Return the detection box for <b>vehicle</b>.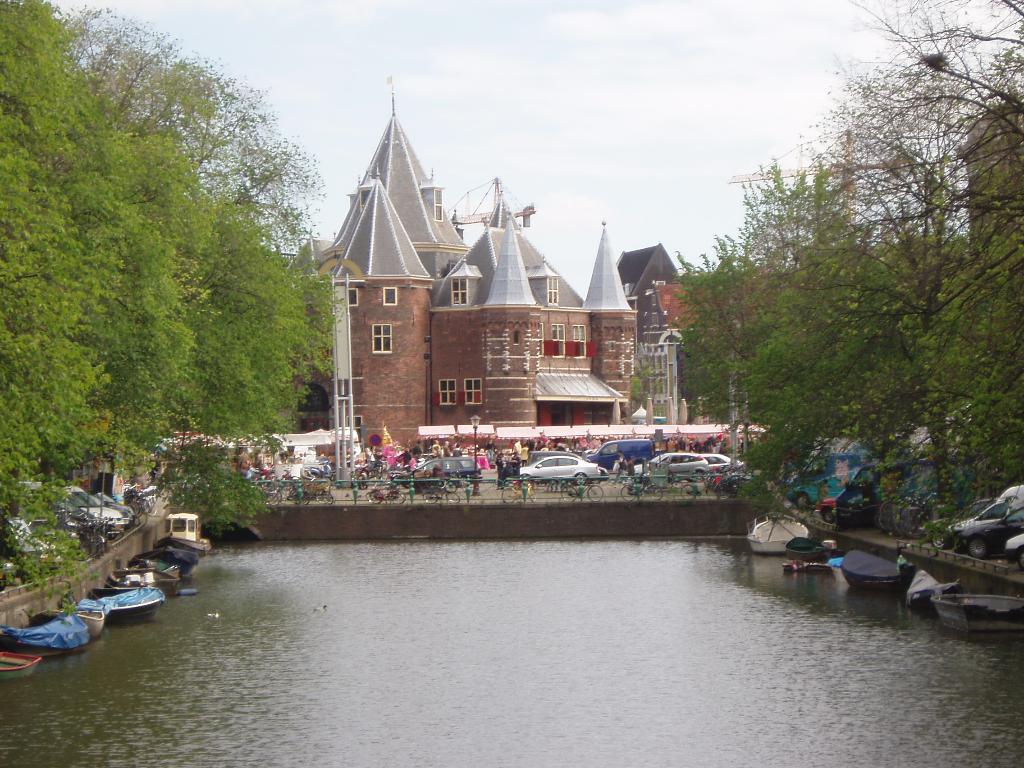
region(403, 455, 488, 484).
